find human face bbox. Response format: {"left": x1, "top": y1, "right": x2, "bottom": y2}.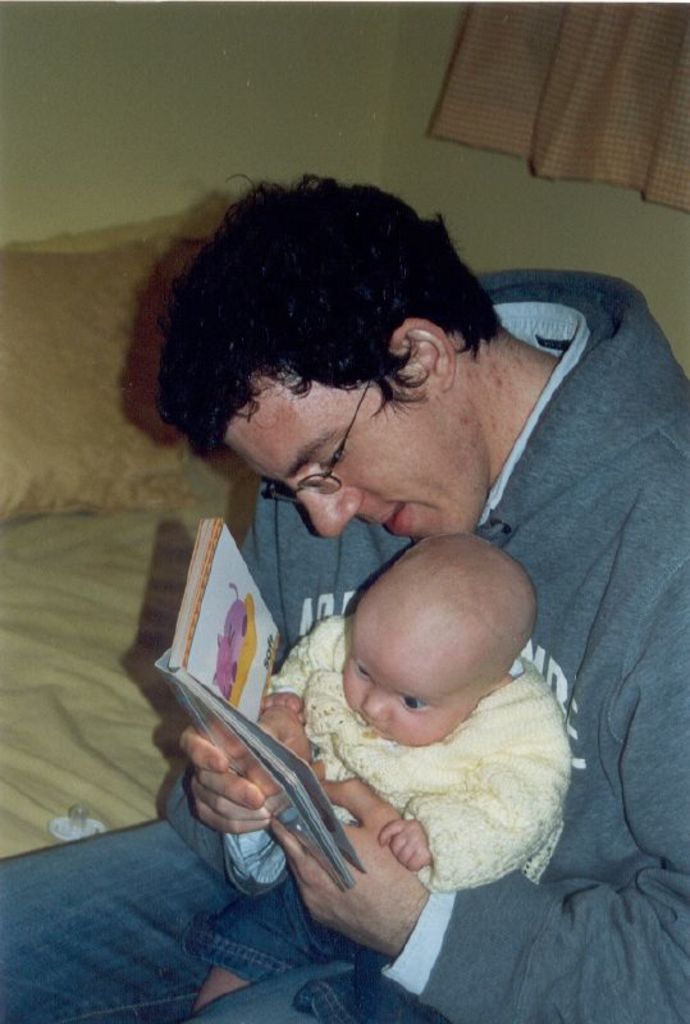
{"left": 223, "top": 379, "right": 486, "bottom": 541}.
